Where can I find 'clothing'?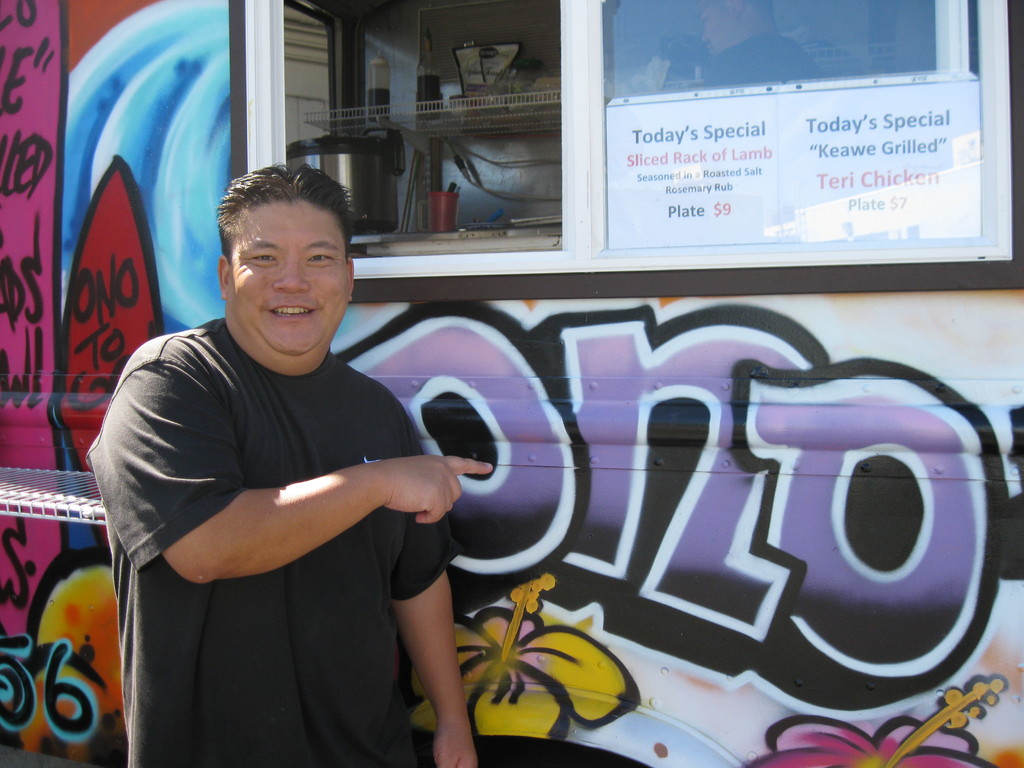
You can find it at x1=102 y1=227 x2=451 y2=743.
